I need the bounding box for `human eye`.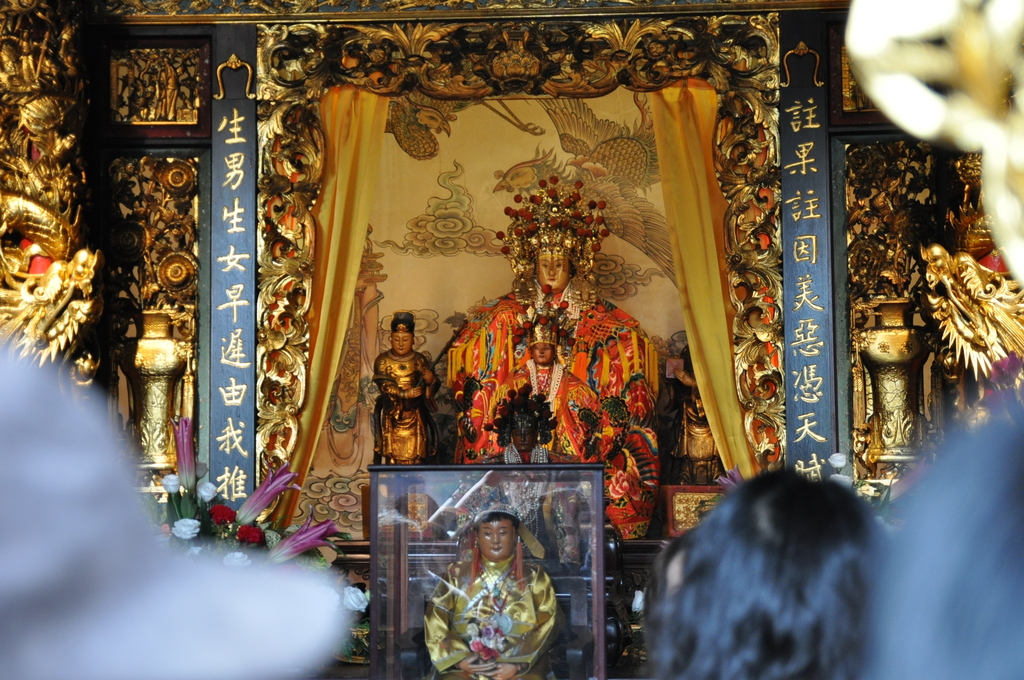
Here it is: crop(481, 531, 490, 538).
